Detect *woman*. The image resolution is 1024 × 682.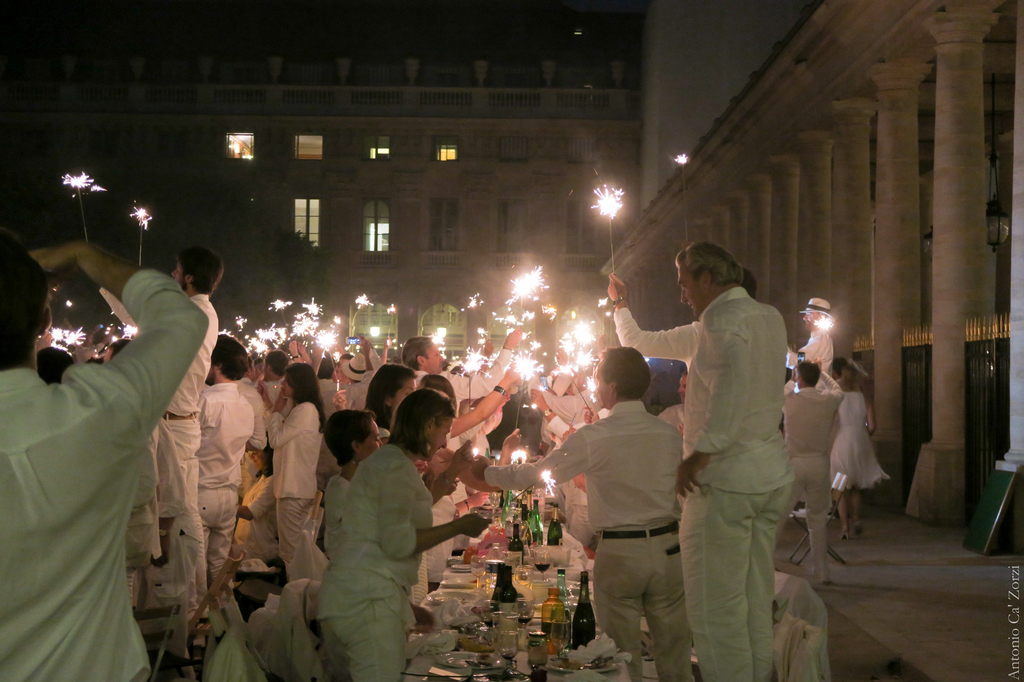
l=305, t=383, r=499, b=681.
